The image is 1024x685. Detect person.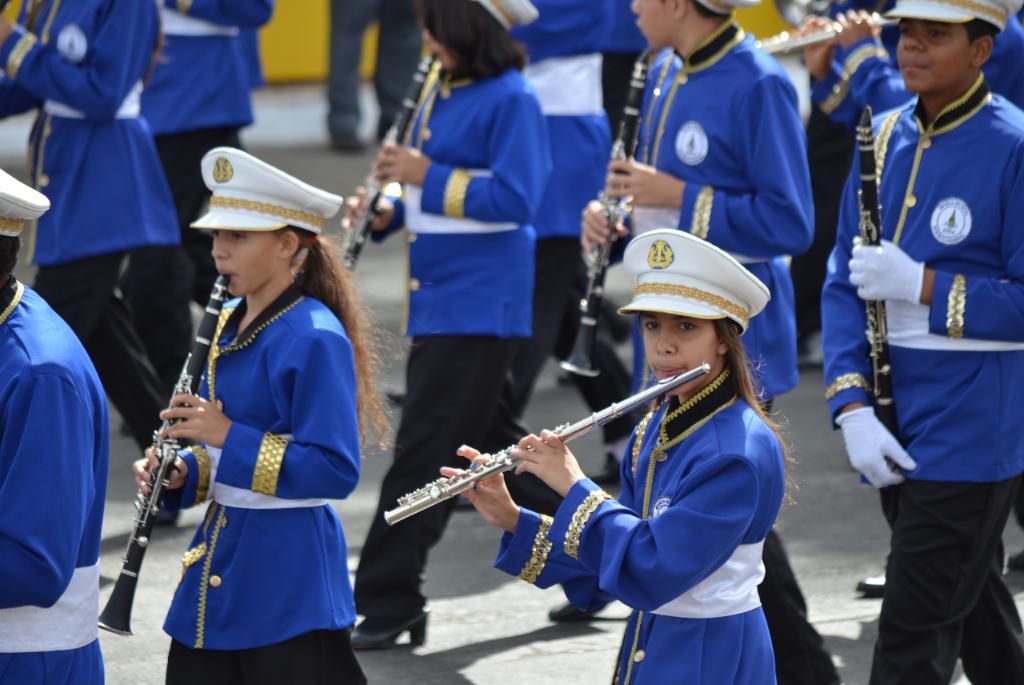
Detection: detection(431, 225, 788, 684).
